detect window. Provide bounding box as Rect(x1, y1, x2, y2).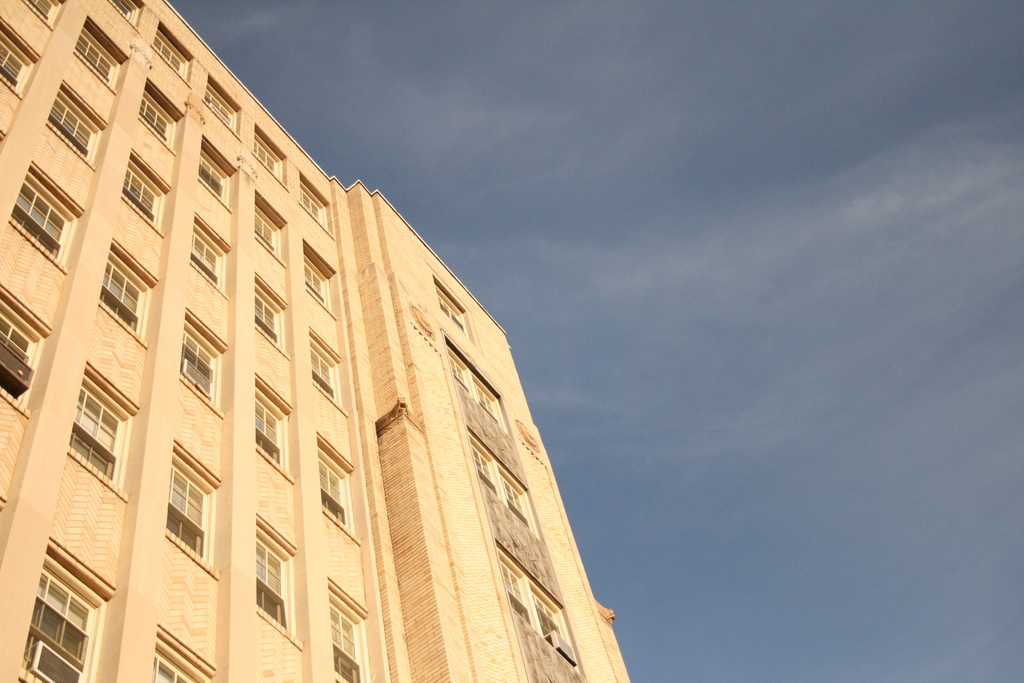
Rect(200, 74, 239, 138).
